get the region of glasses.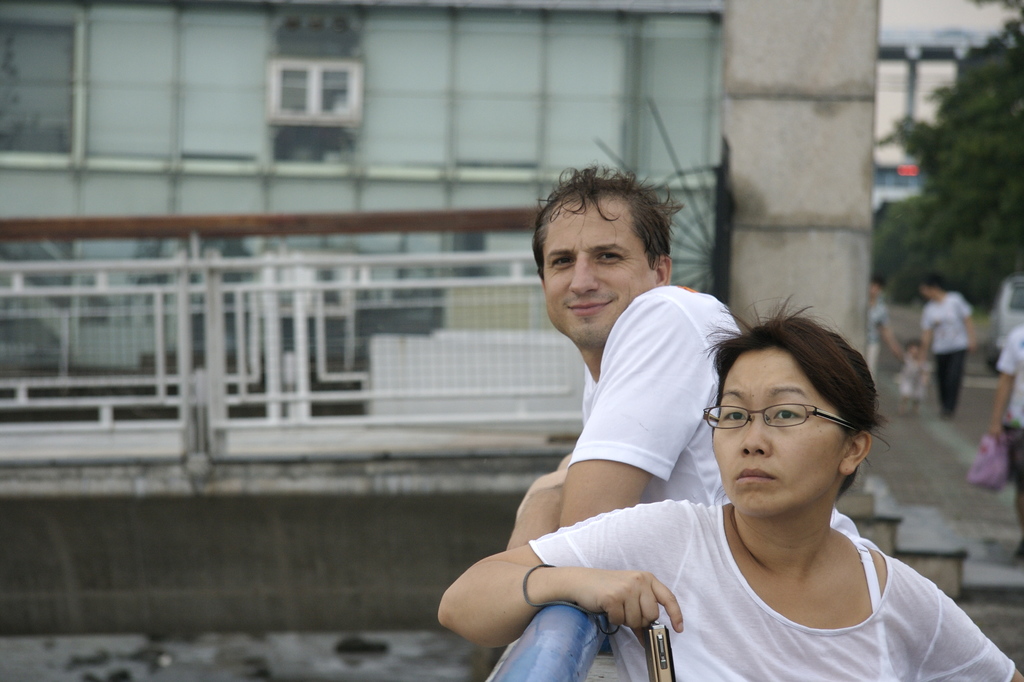
box=[708, 402, 859, 430].
